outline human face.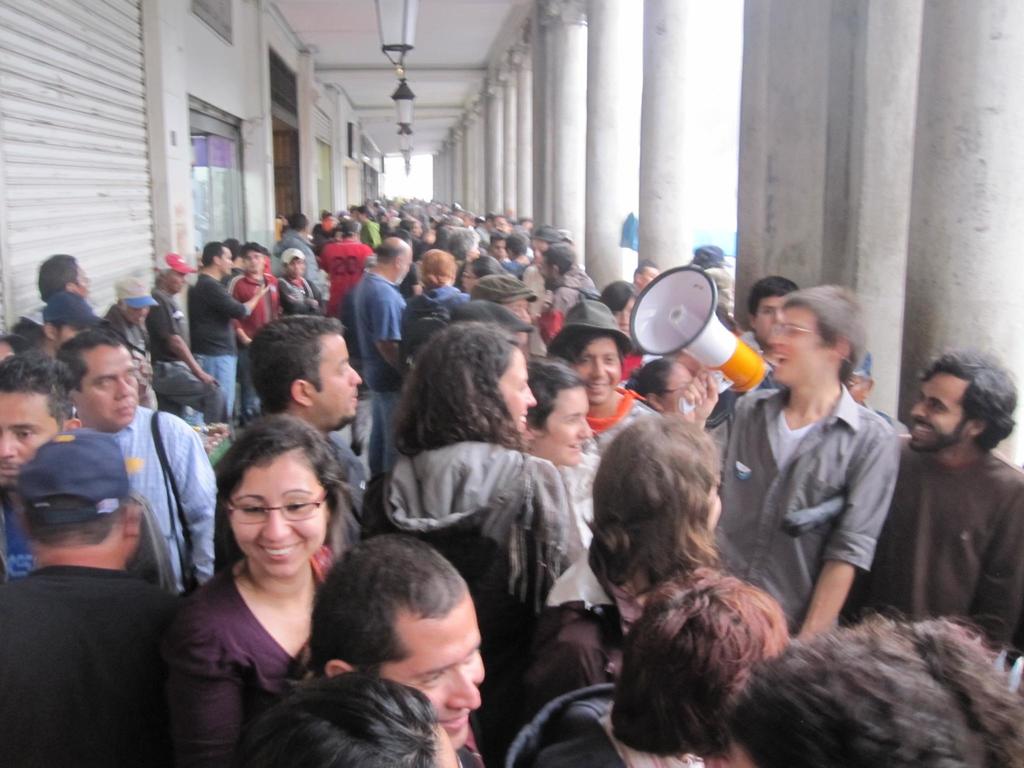
Outline: (left=125, top=305, right=150, bottom=327).
